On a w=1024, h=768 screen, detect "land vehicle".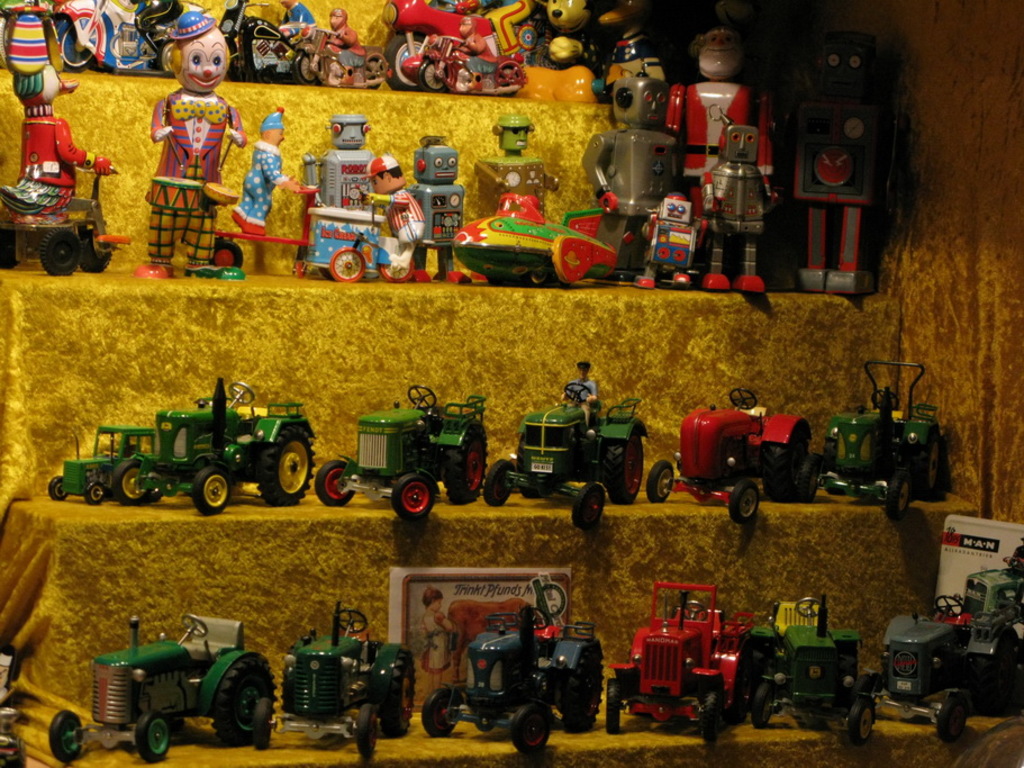
<box>399,36,532,94</box>.
